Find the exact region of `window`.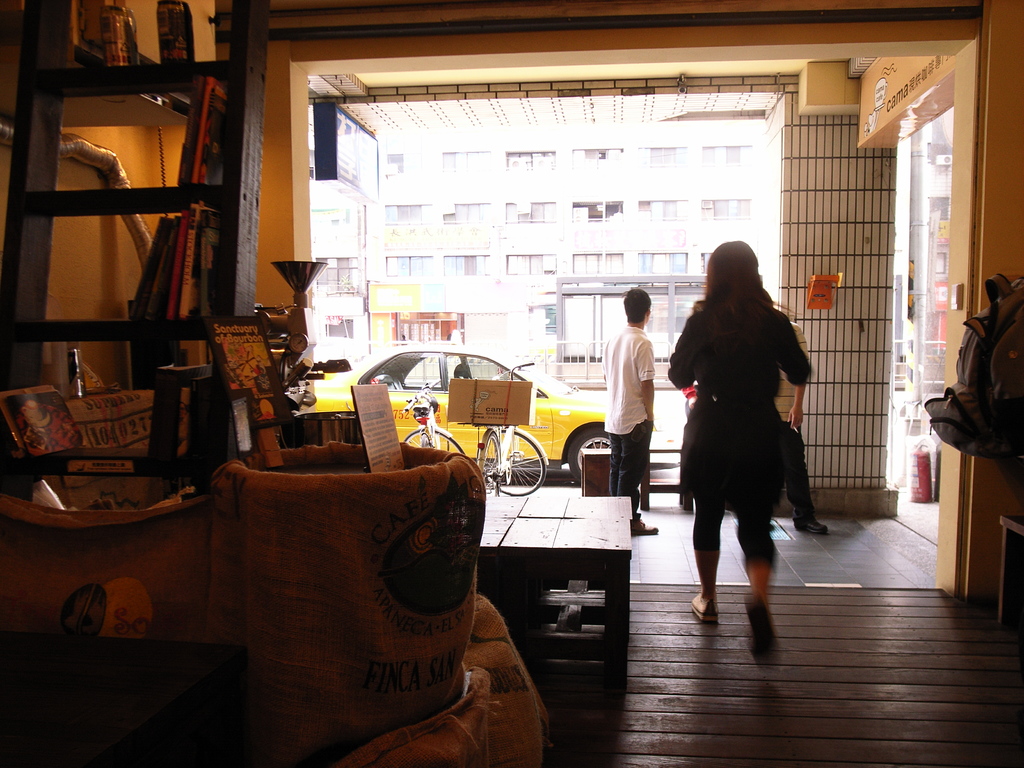
Exact region: x1=604, y1=252, x2=623, y2=274.
